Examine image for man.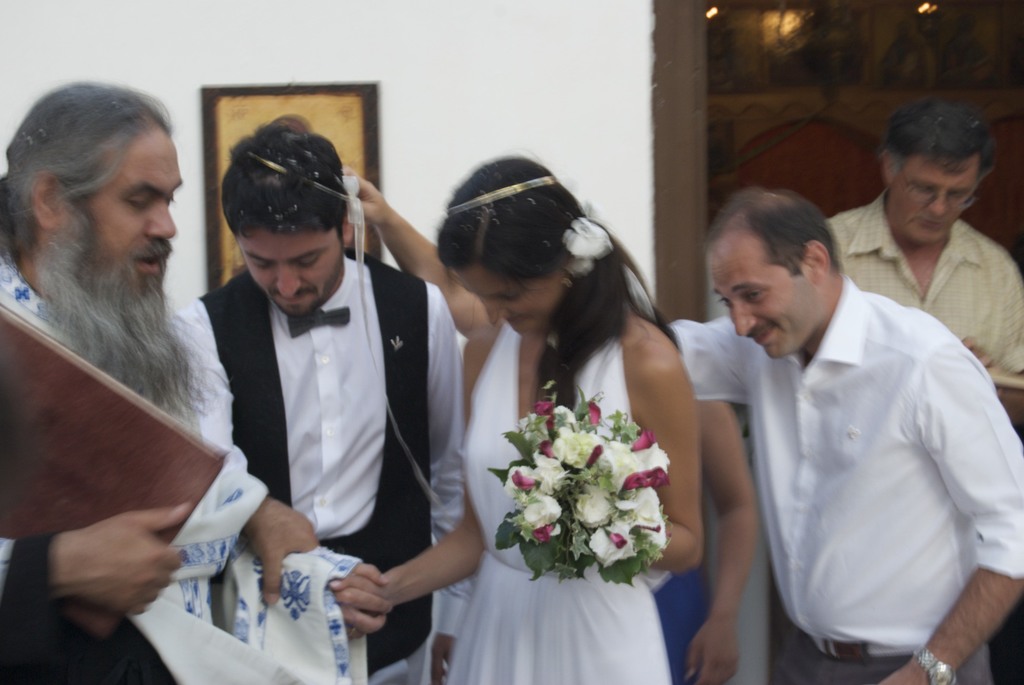
Examination result: BBox(0, 77, 317, 684).
